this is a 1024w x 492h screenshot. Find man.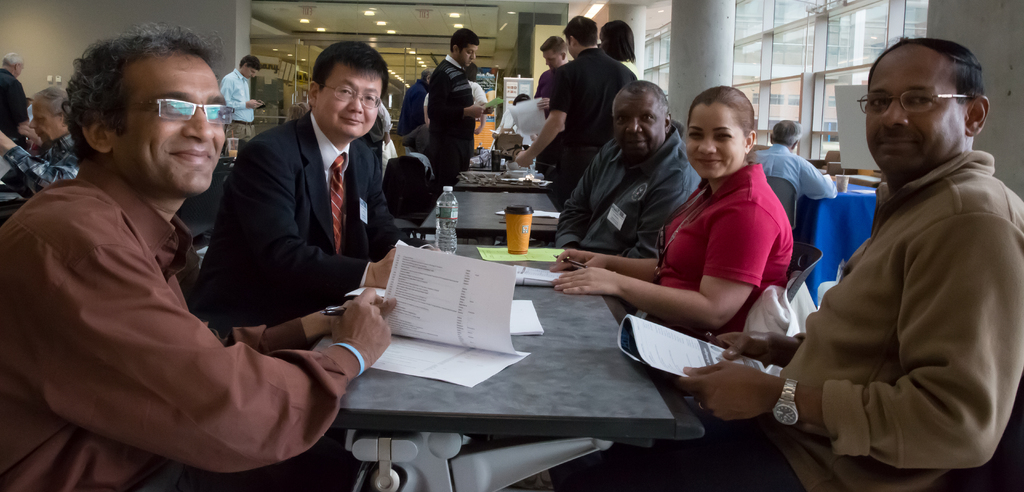
Bounding box: 184 39 426 491.
